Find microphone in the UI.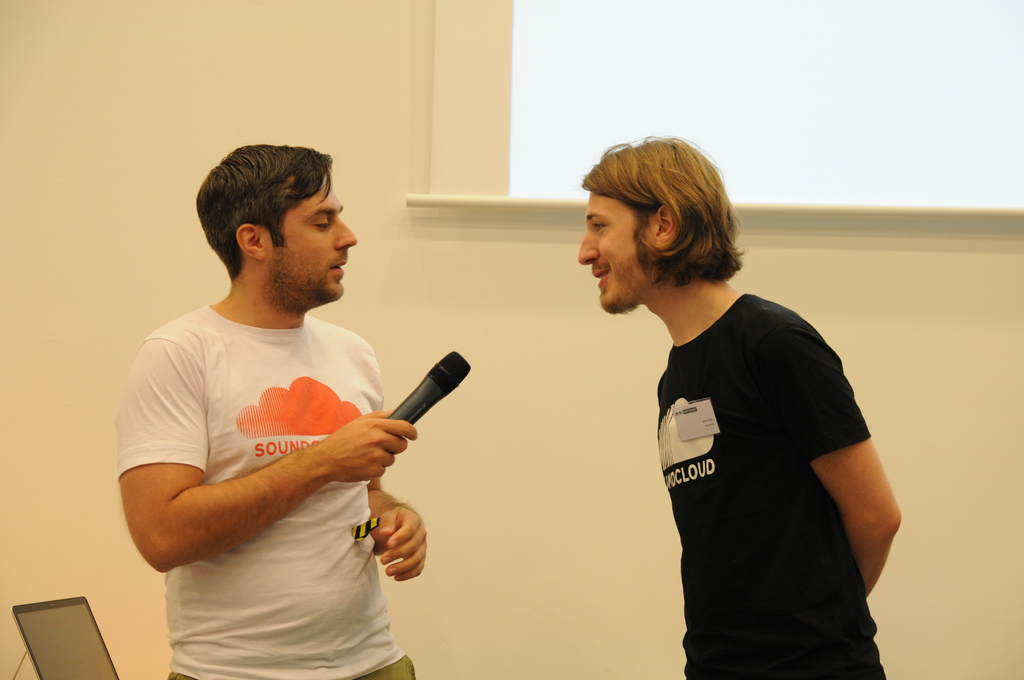
UI element at x1=337, y1=354, x2=472, y2=479.
